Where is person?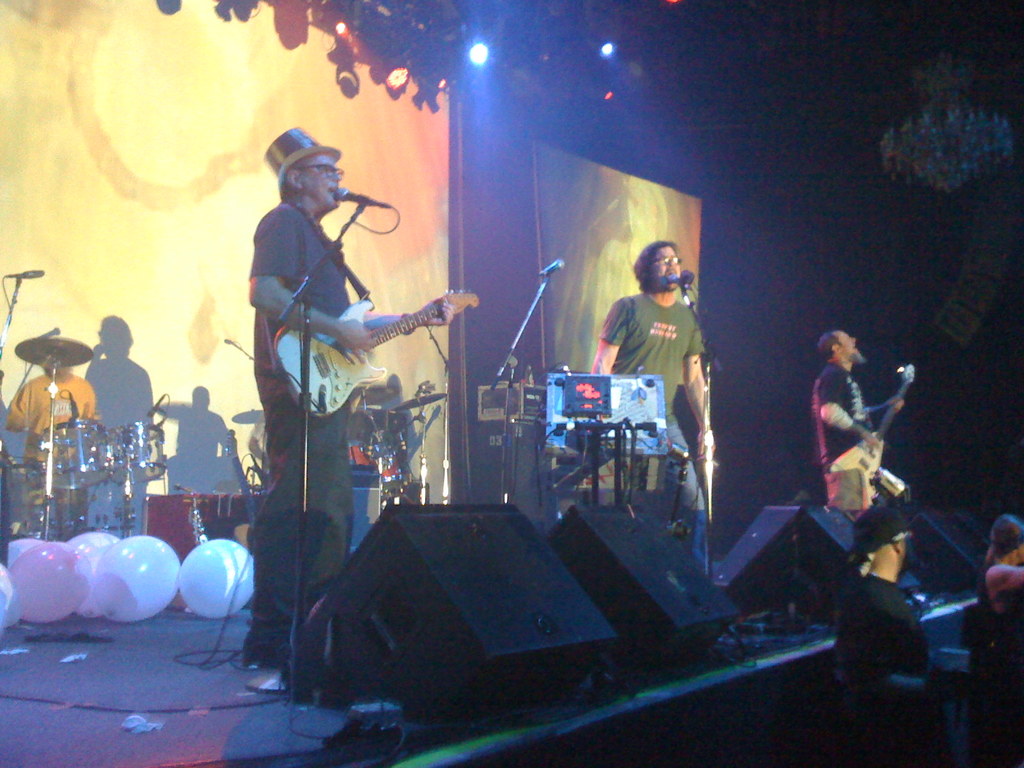
830/503/939/765.
